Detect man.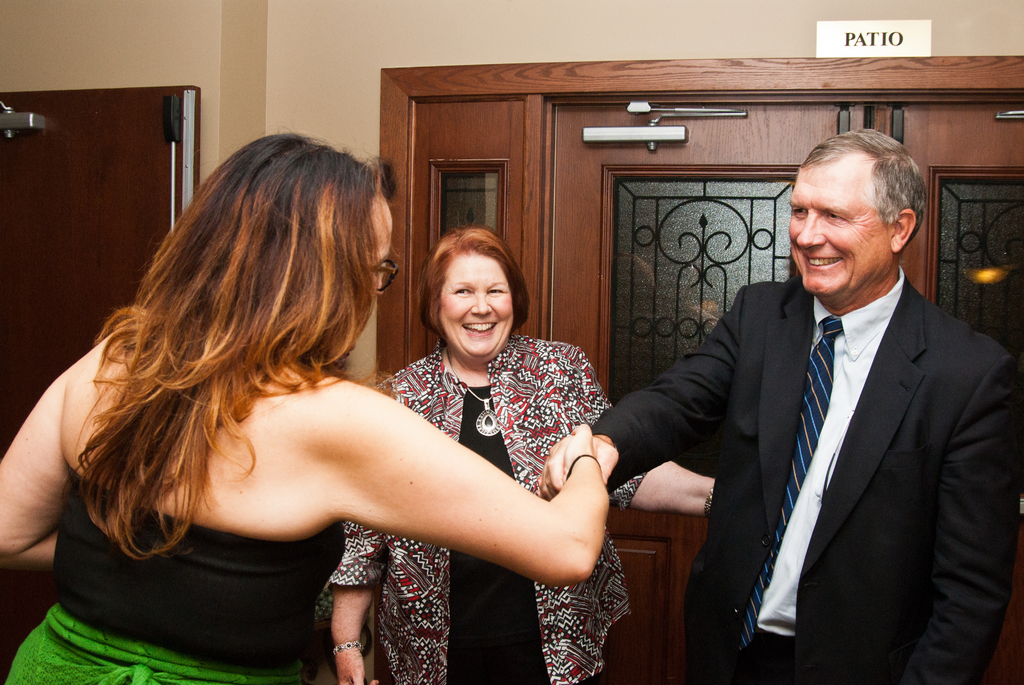
Detected at [x1=639, y1=145, x2=1002, y2=682].
